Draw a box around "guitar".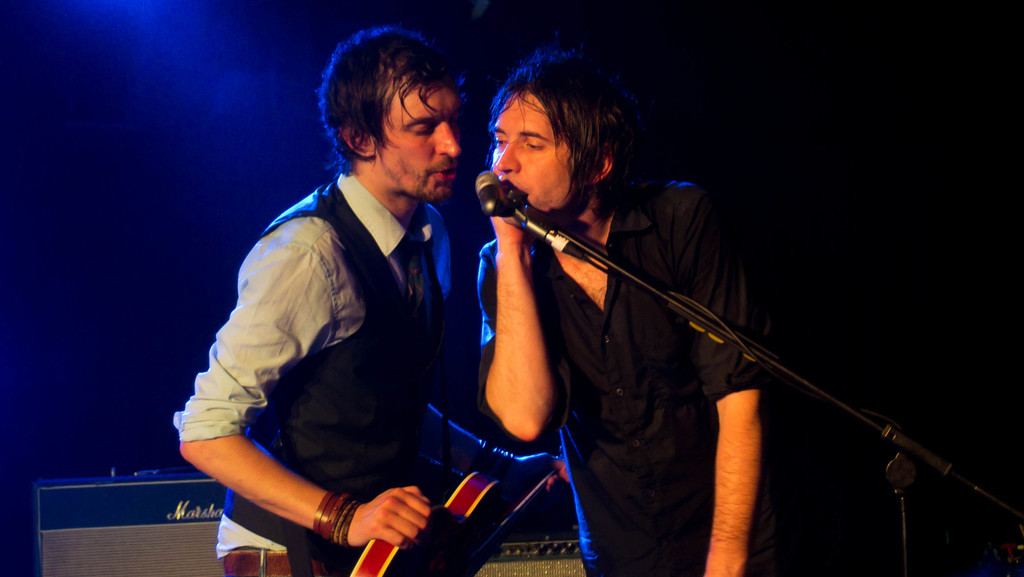
crop(350, 462, 563, 576).
